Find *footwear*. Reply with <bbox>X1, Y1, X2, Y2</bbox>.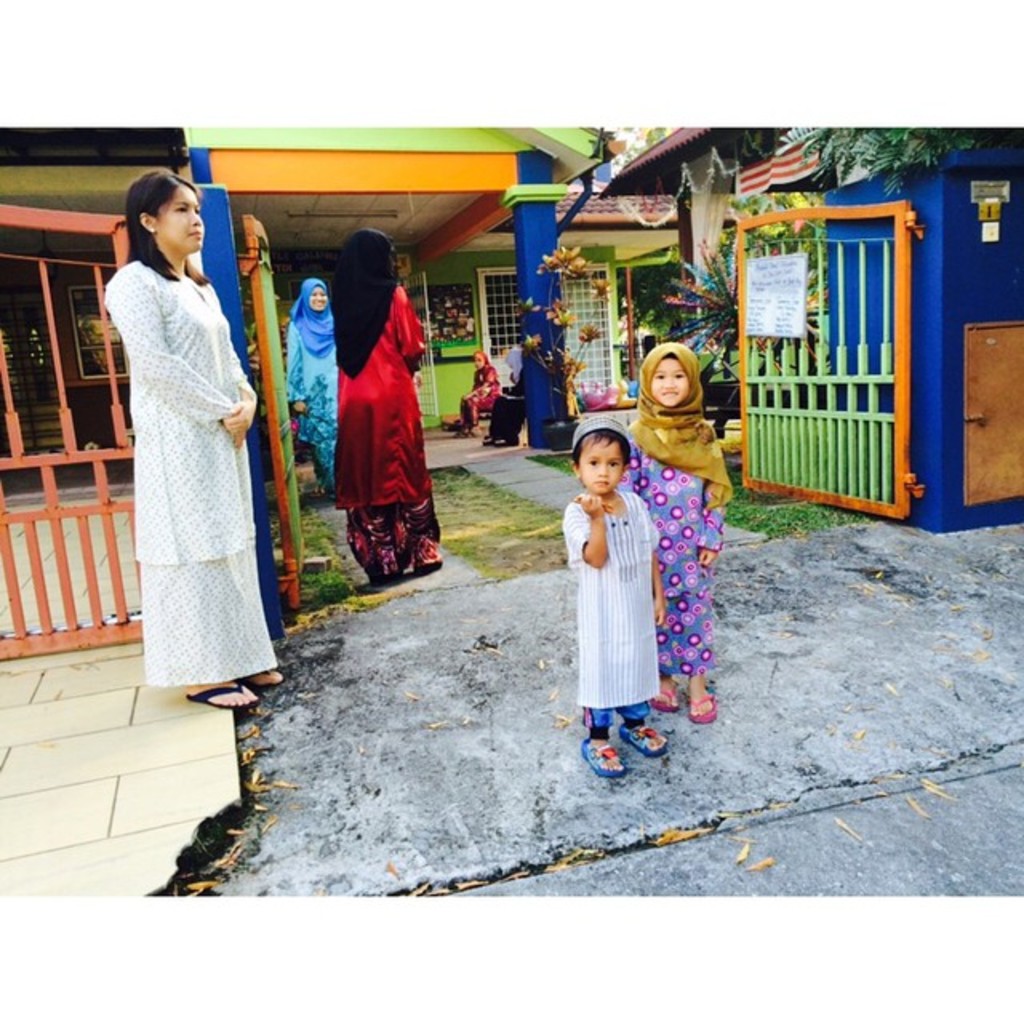
<bbox>414, 552, 446, 578</bbox>.
